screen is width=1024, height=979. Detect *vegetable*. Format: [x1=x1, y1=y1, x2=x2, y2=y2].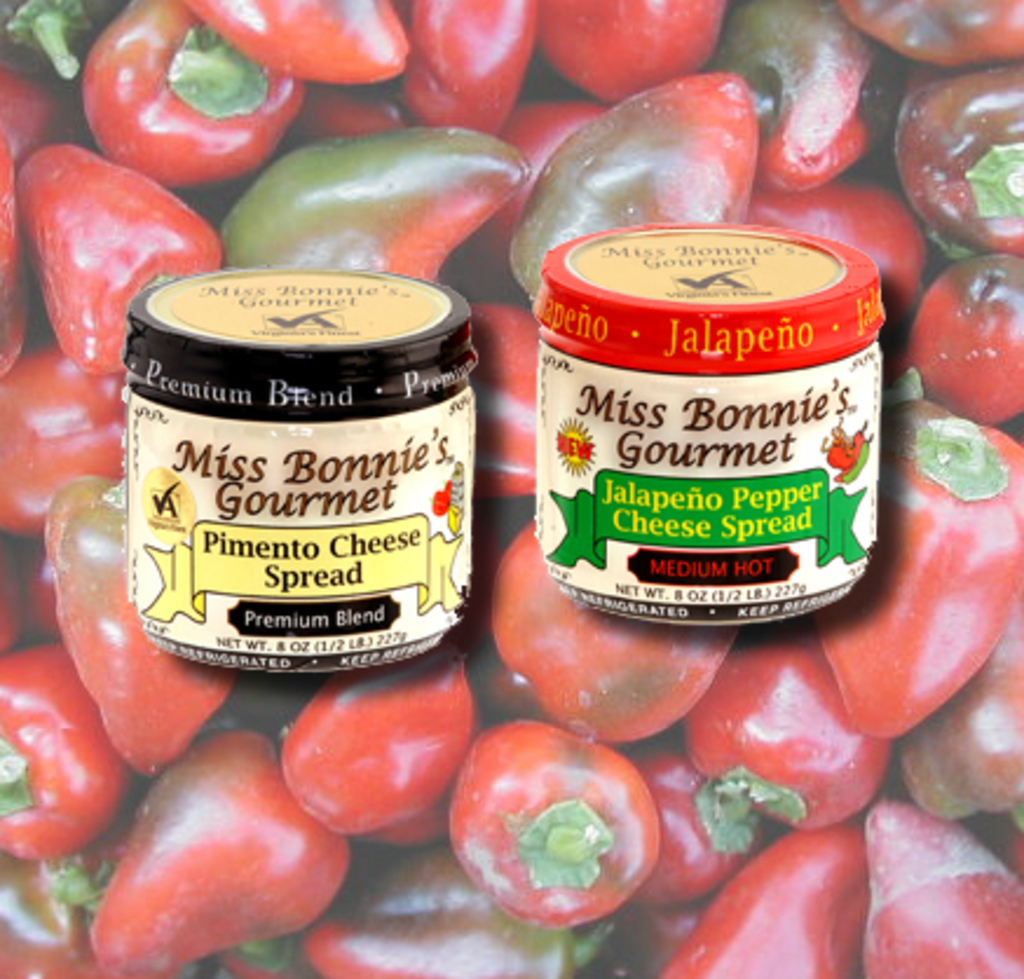
[x1=443, y1=707, x2=658, y2=934].
